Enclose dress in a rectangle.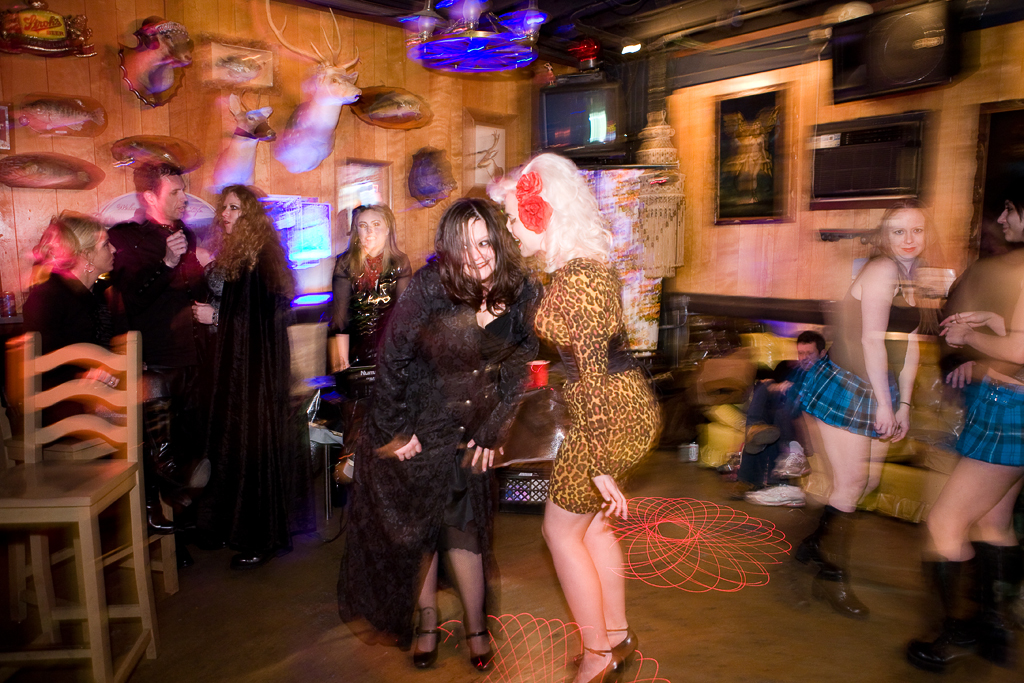
bbox=[334, 264, 531, 653].
